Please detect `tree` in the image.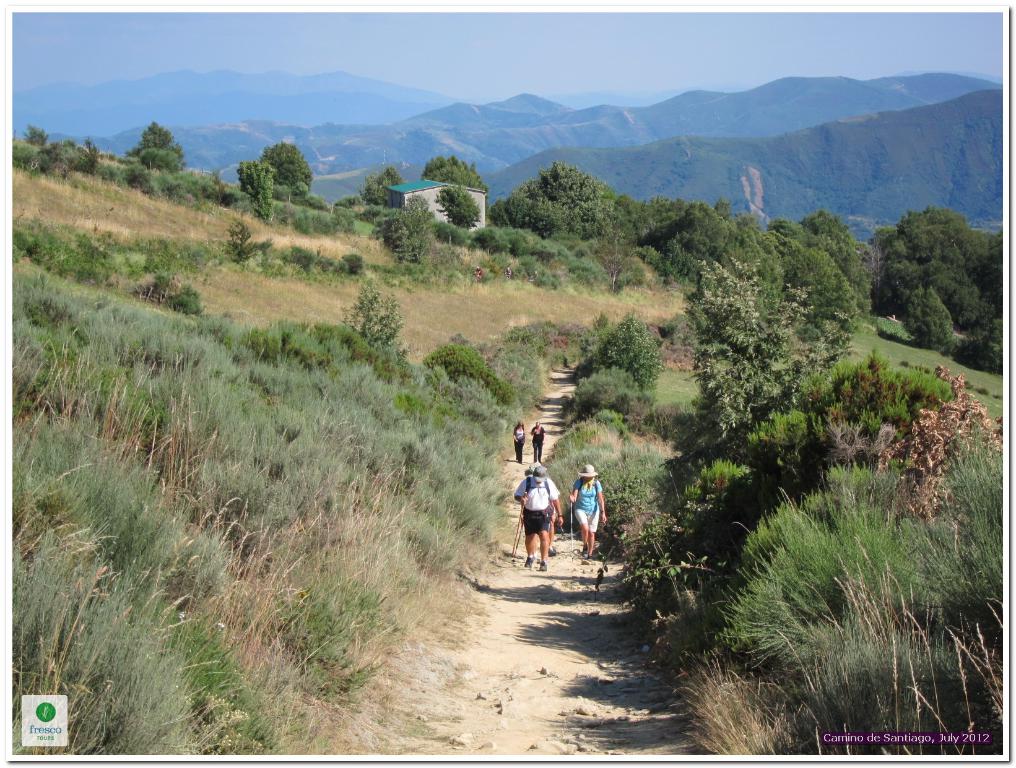
BBox(516, 253, 542, 275).
